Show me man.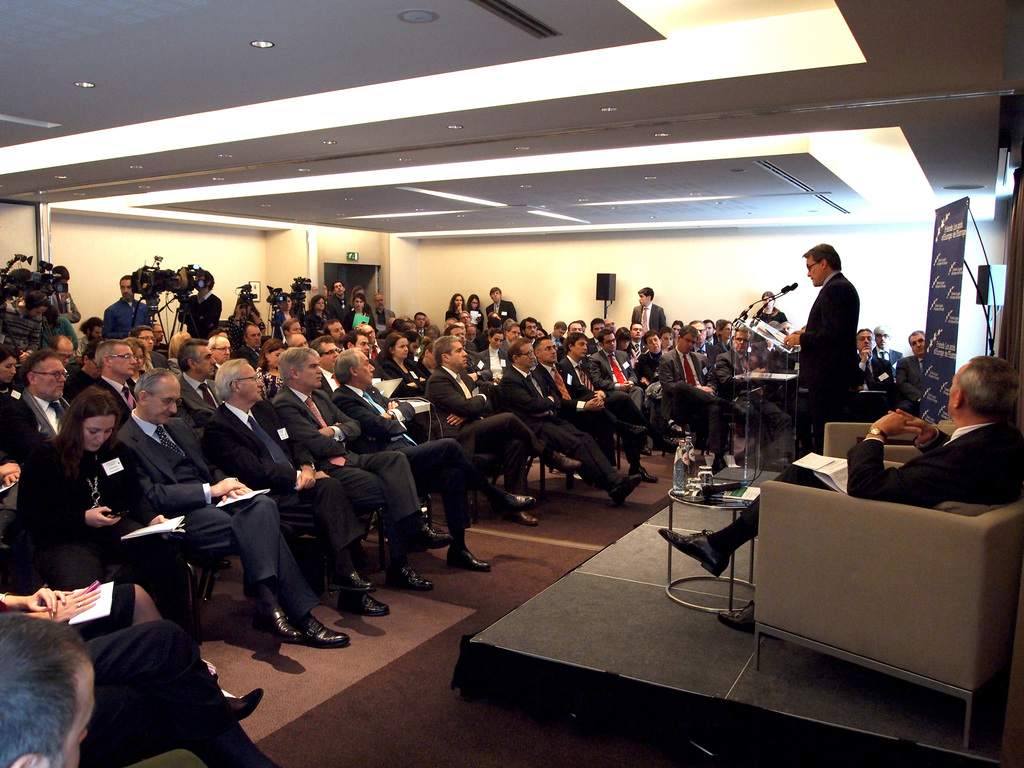
man is here: 497, 333, 656, 493.
